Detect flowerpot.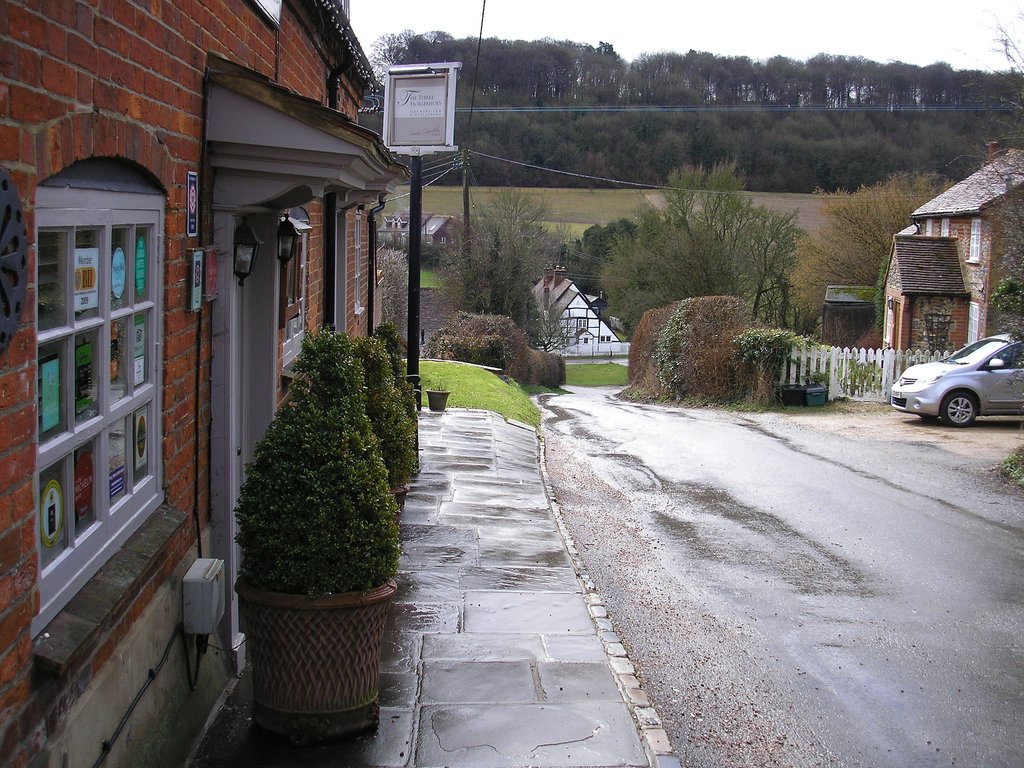
Detected at <region>424, 387, 449, 413</region>.
